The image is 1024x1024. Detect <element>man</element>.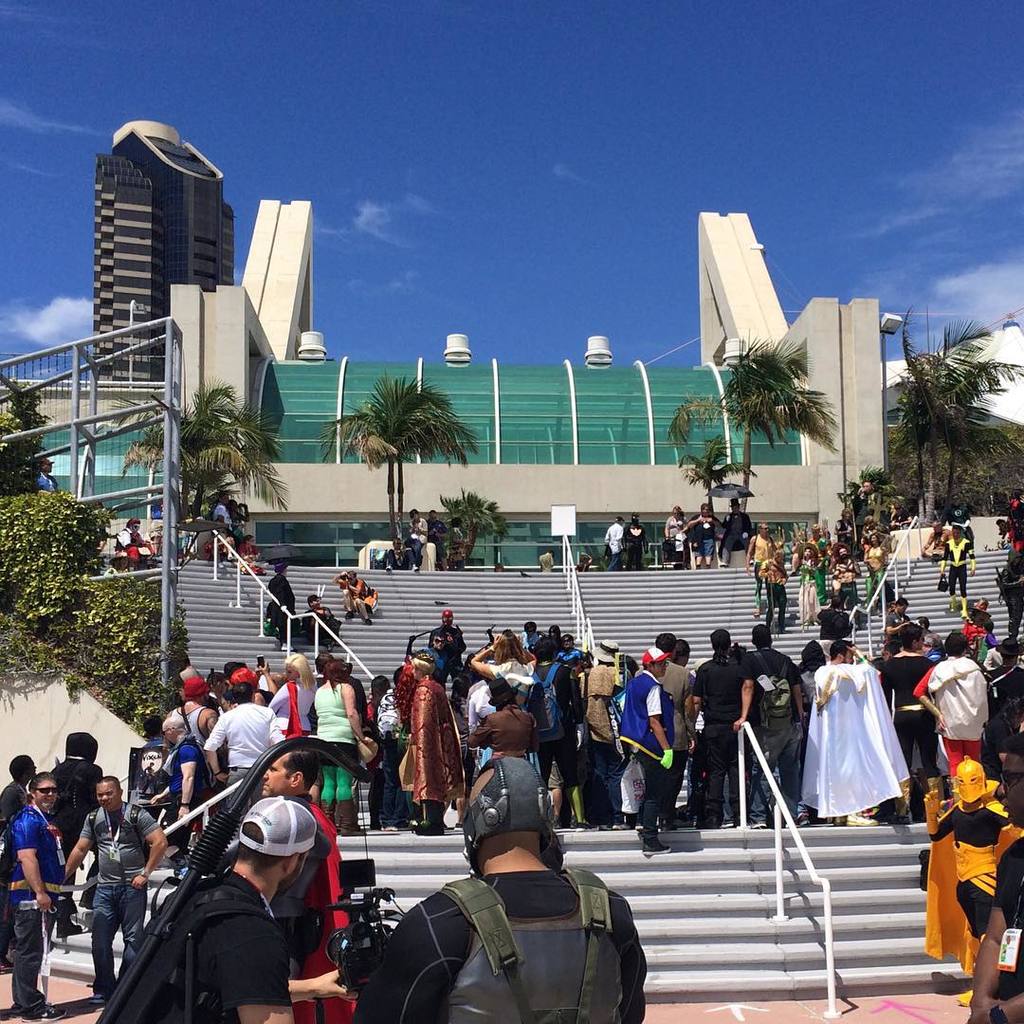
Detection: select_region(640, 632, 693, 829).
